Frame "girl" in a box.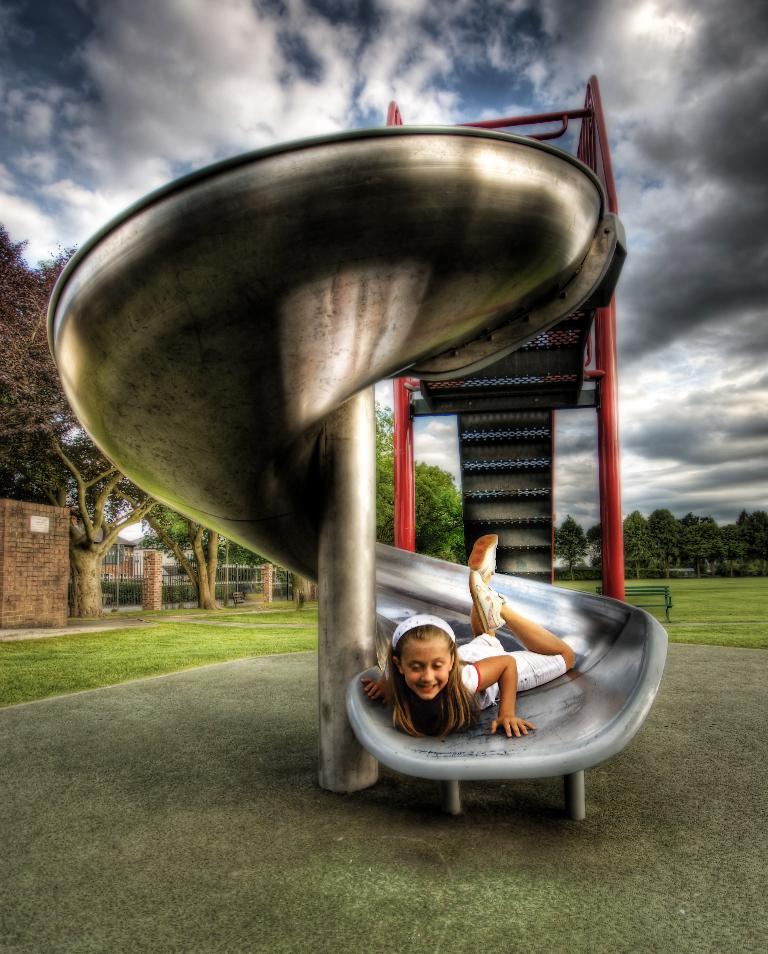
rect(359, 535, 571, 739).
